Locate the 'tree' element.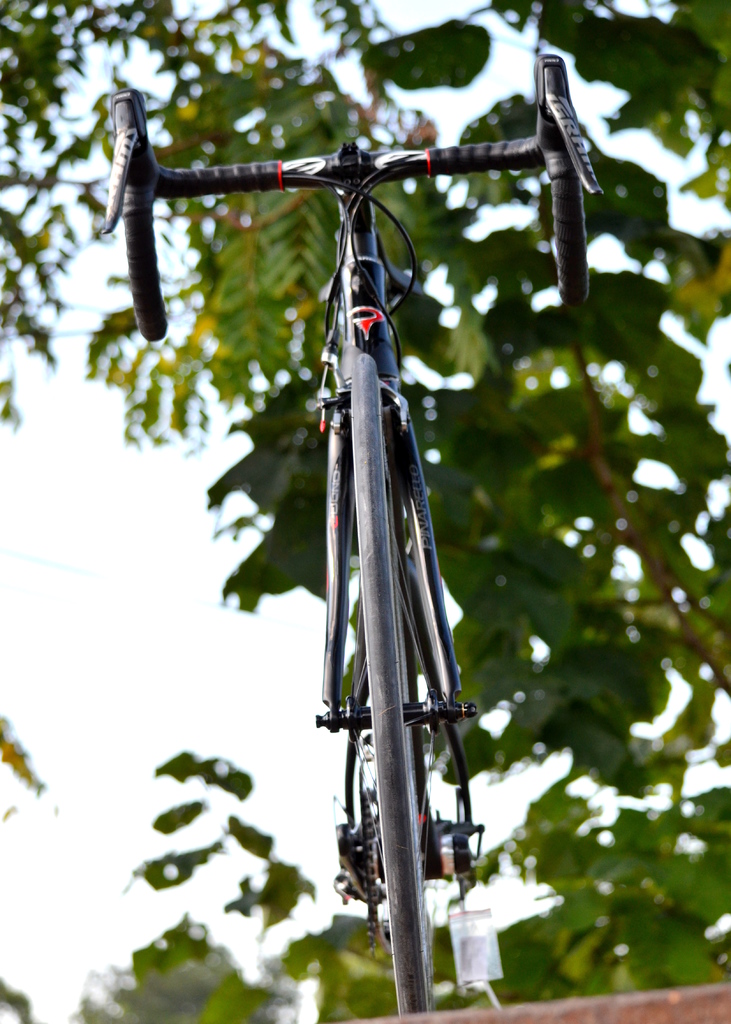
Element bbox: locate(0, 0, 730, 1023).
